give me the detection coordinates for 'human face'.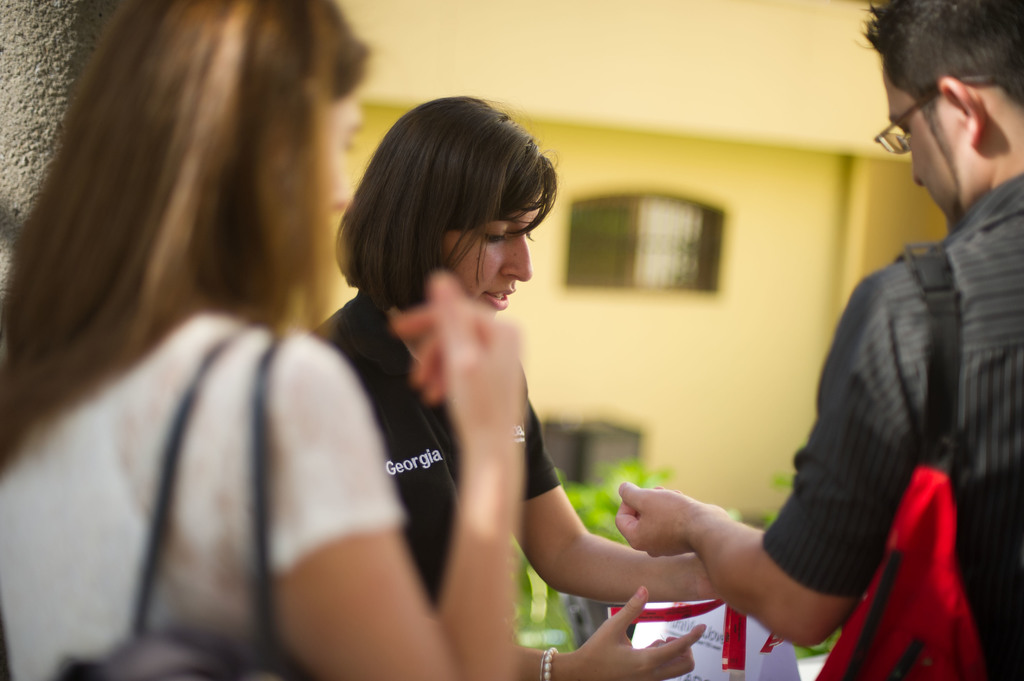
<bbox>447, 208, 534, 319</bbox>.
